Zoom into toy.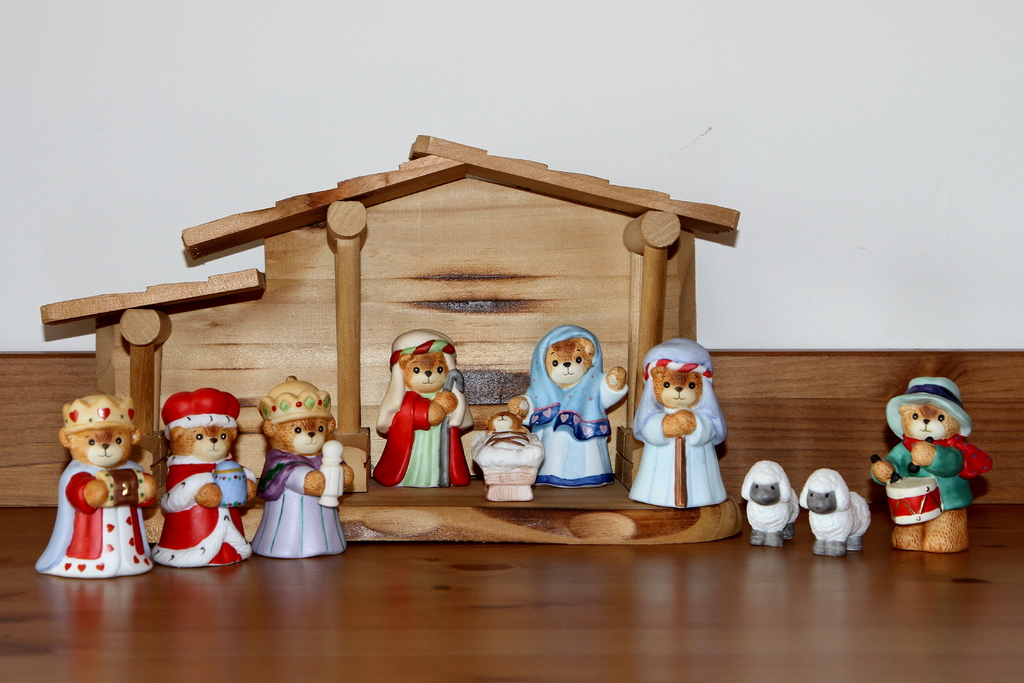
Zoom target: x1=372, y1=327, x2=479, y2=484.
